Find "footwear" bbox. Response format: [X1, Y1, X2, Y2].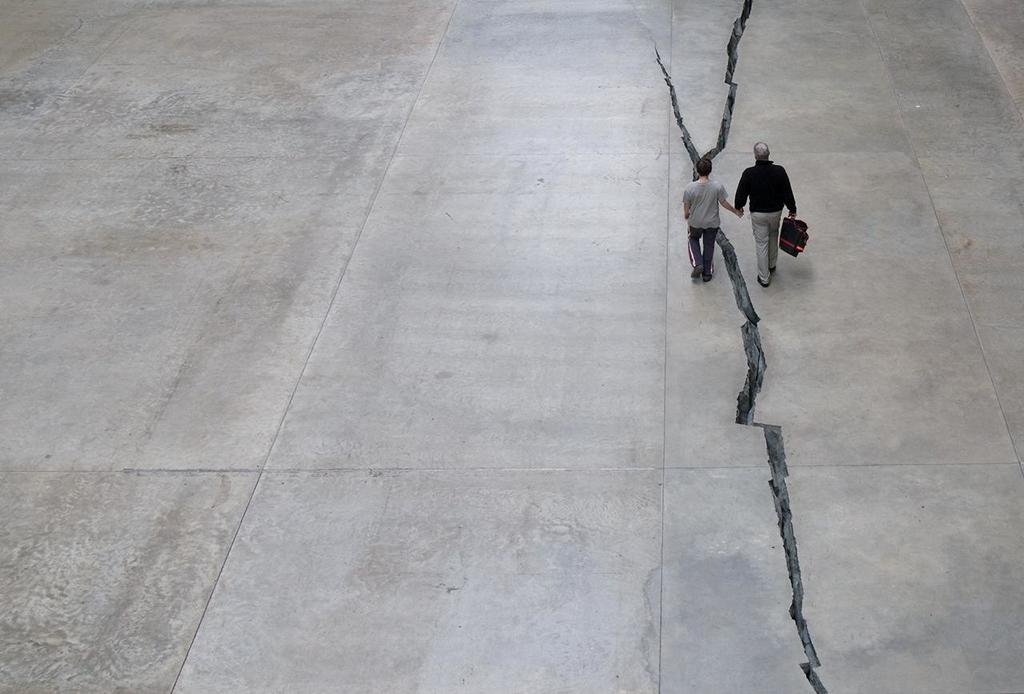
[757, 274, 766, 284].
